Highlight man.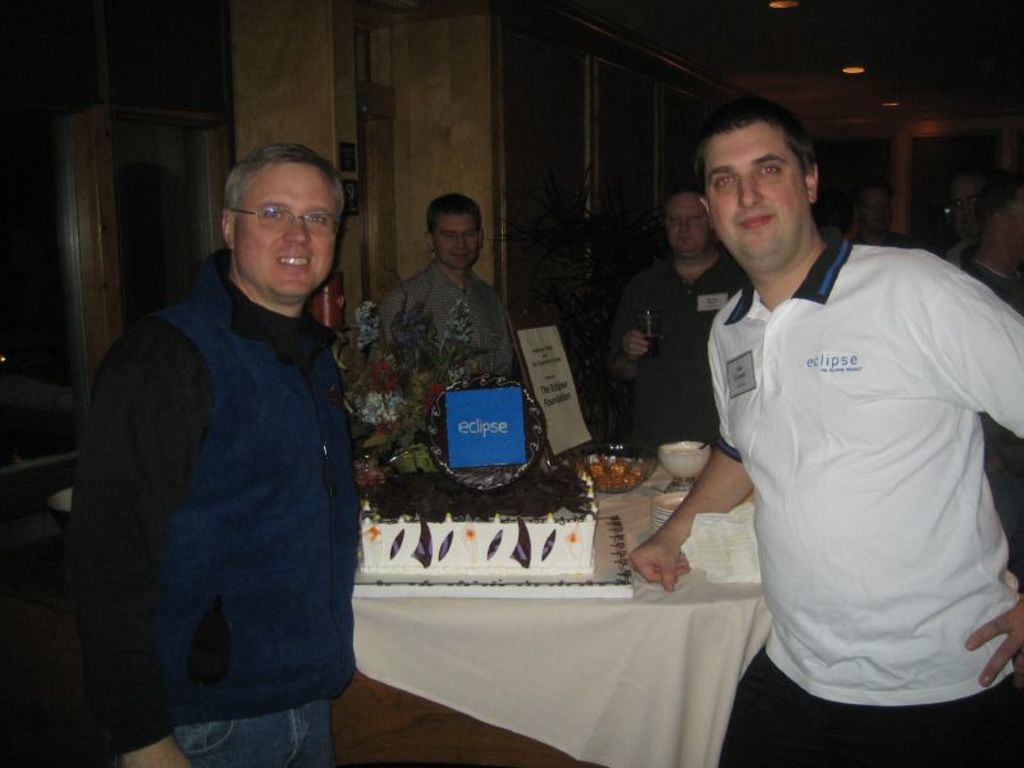
Highlighted region: <bbox>941, 179, 979, 236</bbox>.
